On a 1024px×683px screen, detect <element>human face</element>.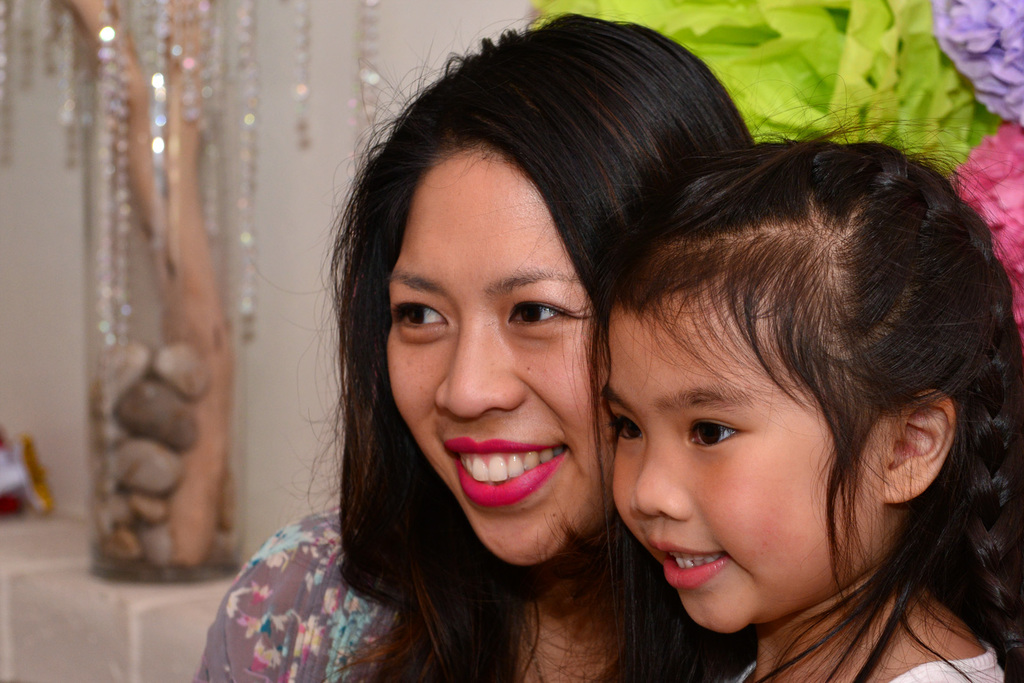
bbox(606, 277, 890, 633).
